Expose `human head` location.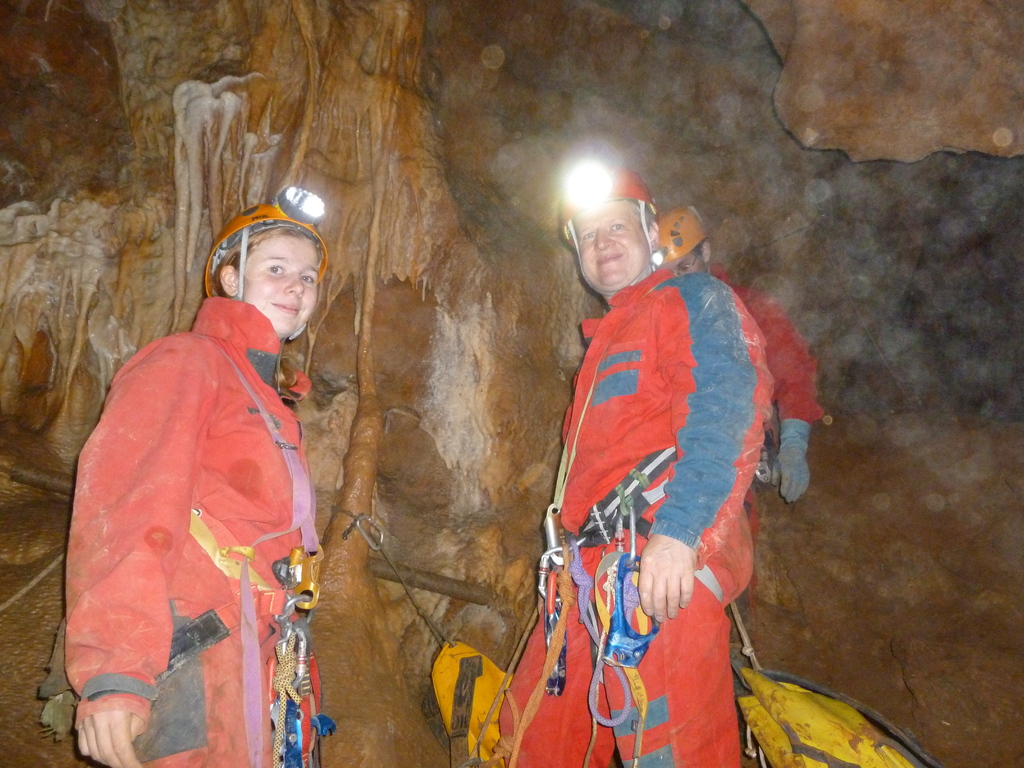
Exposed at (216, 208, 320, 339).
